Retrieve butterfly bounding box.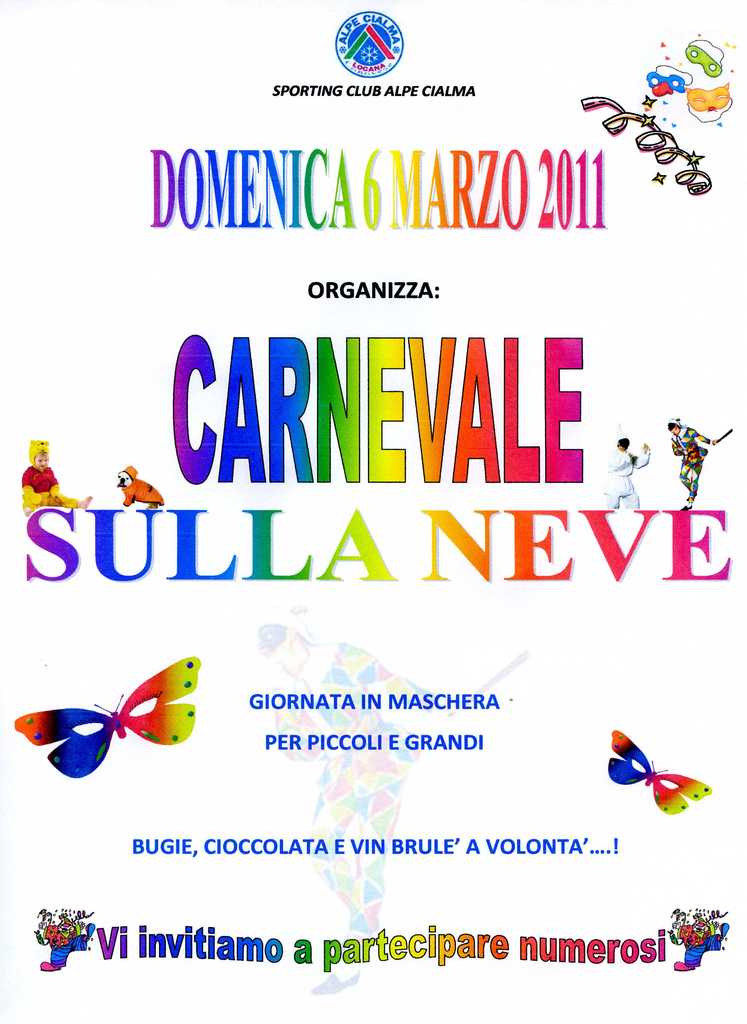
Bounding box: (26, 668, 191, 802).
